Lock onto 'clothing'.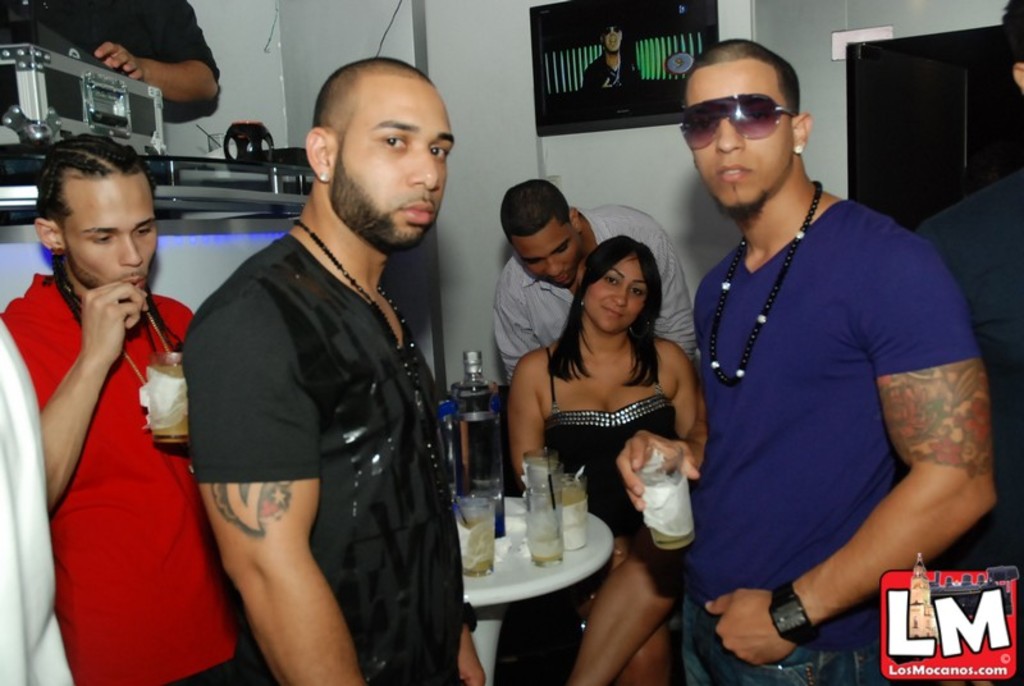
Locked: [180, 228, 472, 685].
